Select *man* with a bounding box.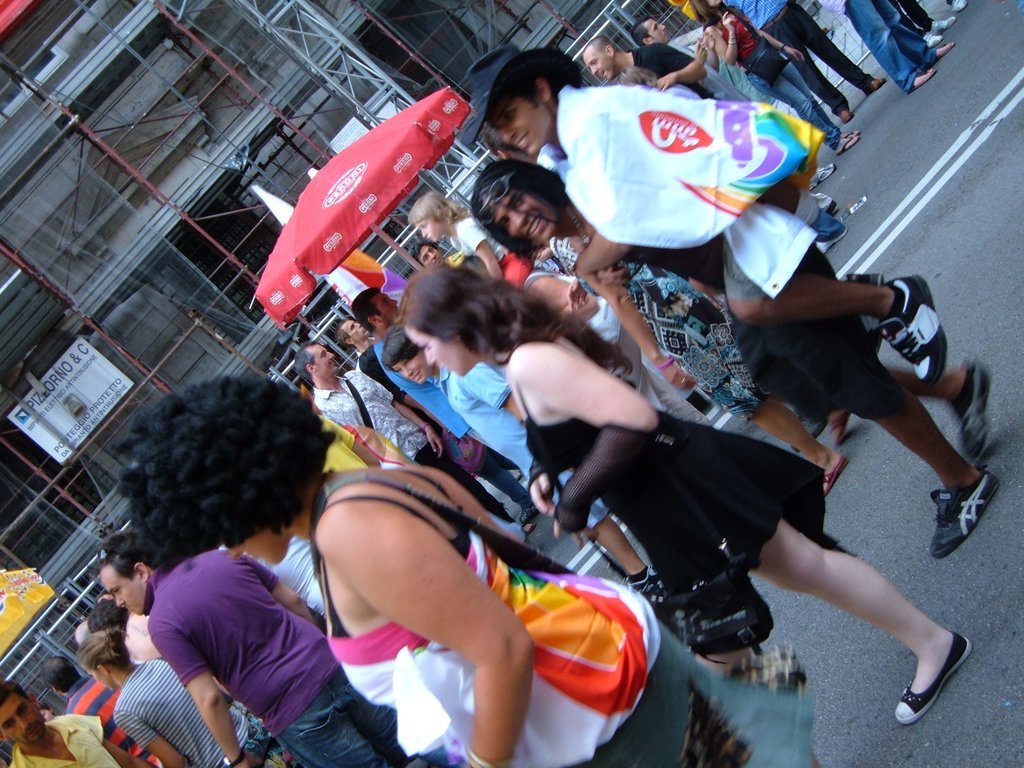
624, 19, 849, 187.
